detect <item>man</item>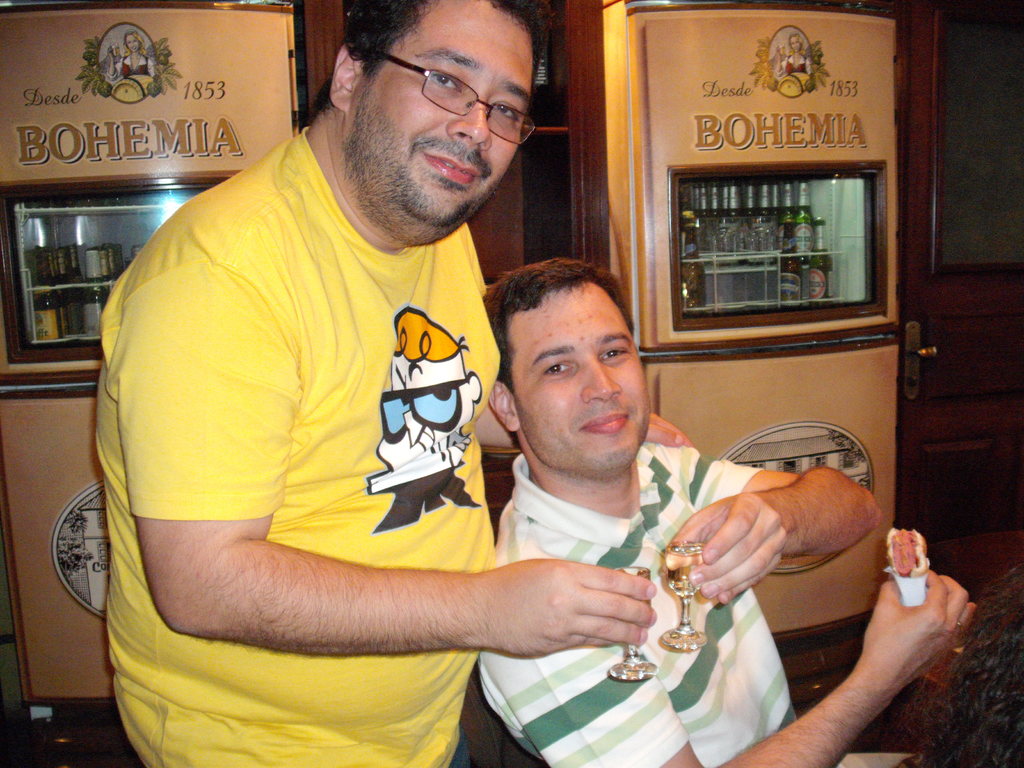
crop(74, 0, 600, 767)
